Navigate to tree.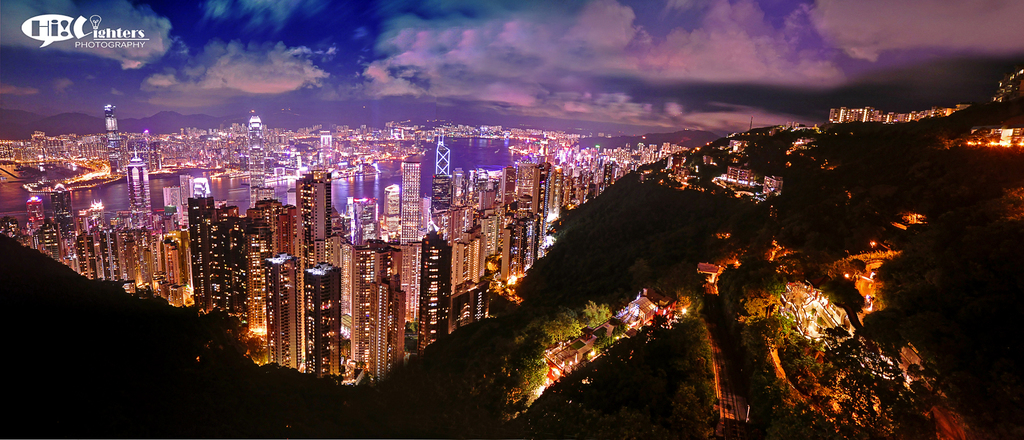
Navigation target: 716 253 789 319.
